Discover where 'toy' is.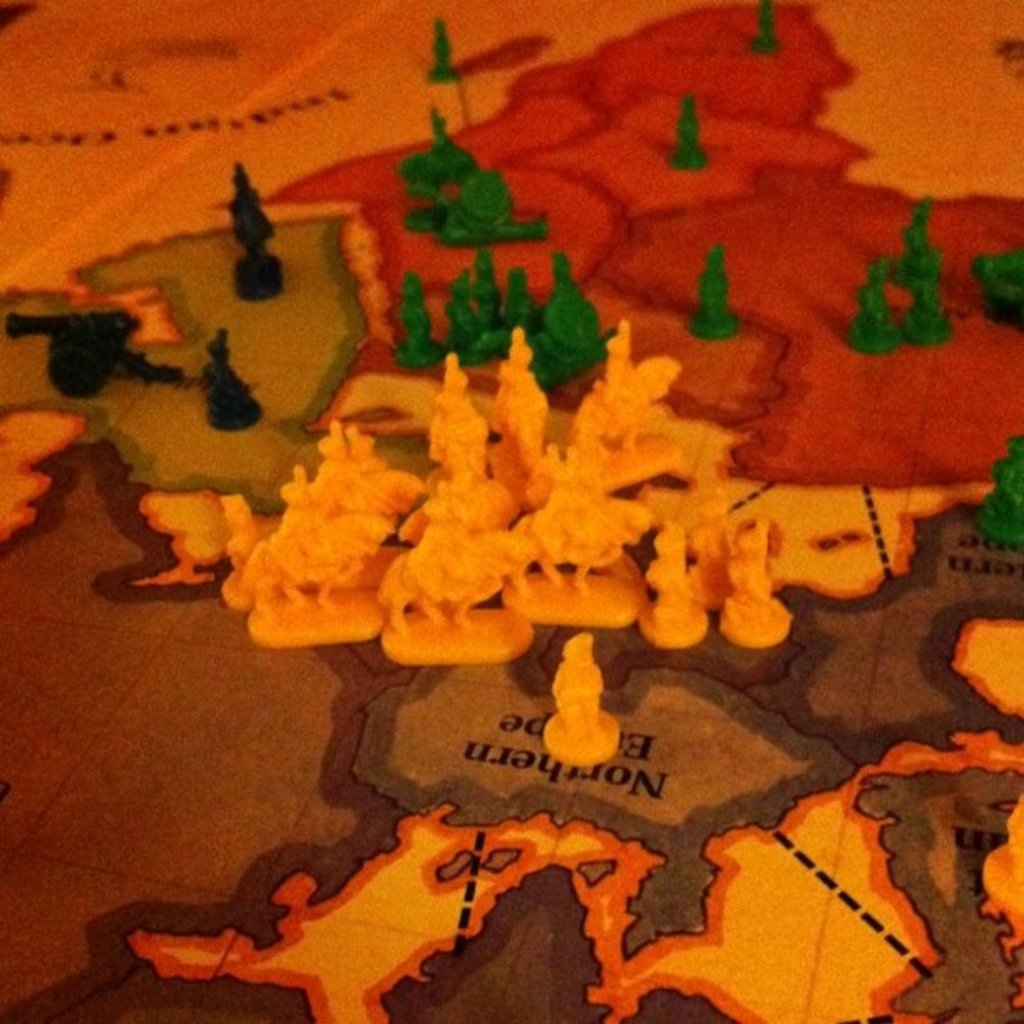
Discovered at left=969, top=246, right=1022, bottom=331.
